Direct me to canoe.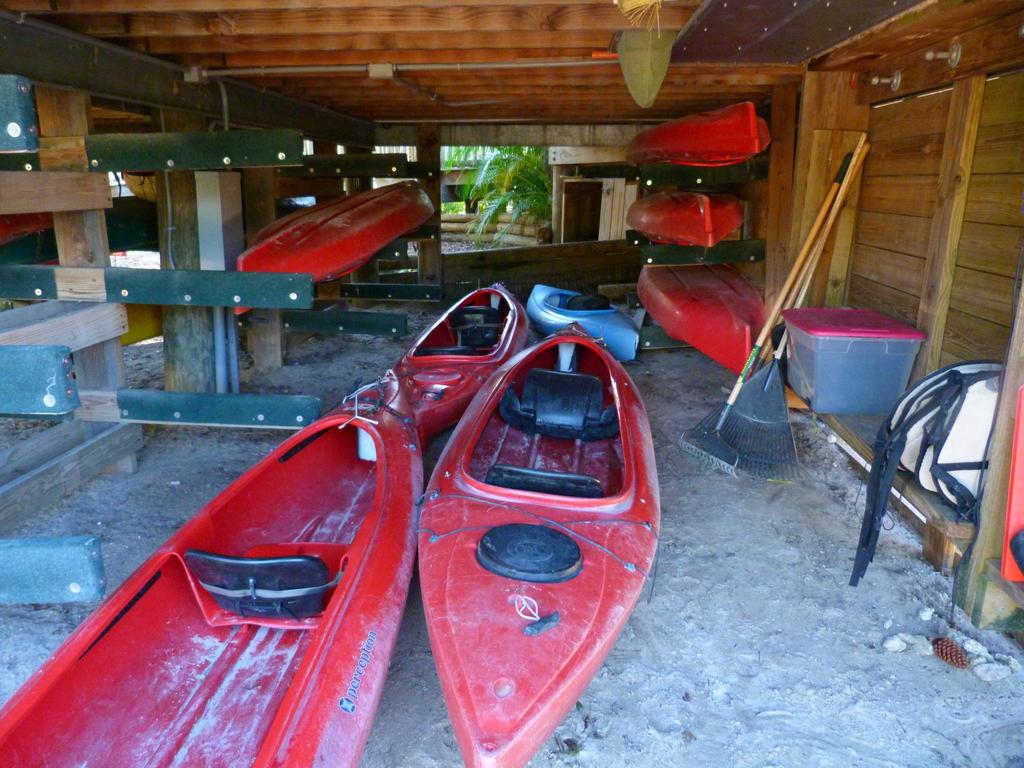
Direction: (625, 179, 756, 252).
